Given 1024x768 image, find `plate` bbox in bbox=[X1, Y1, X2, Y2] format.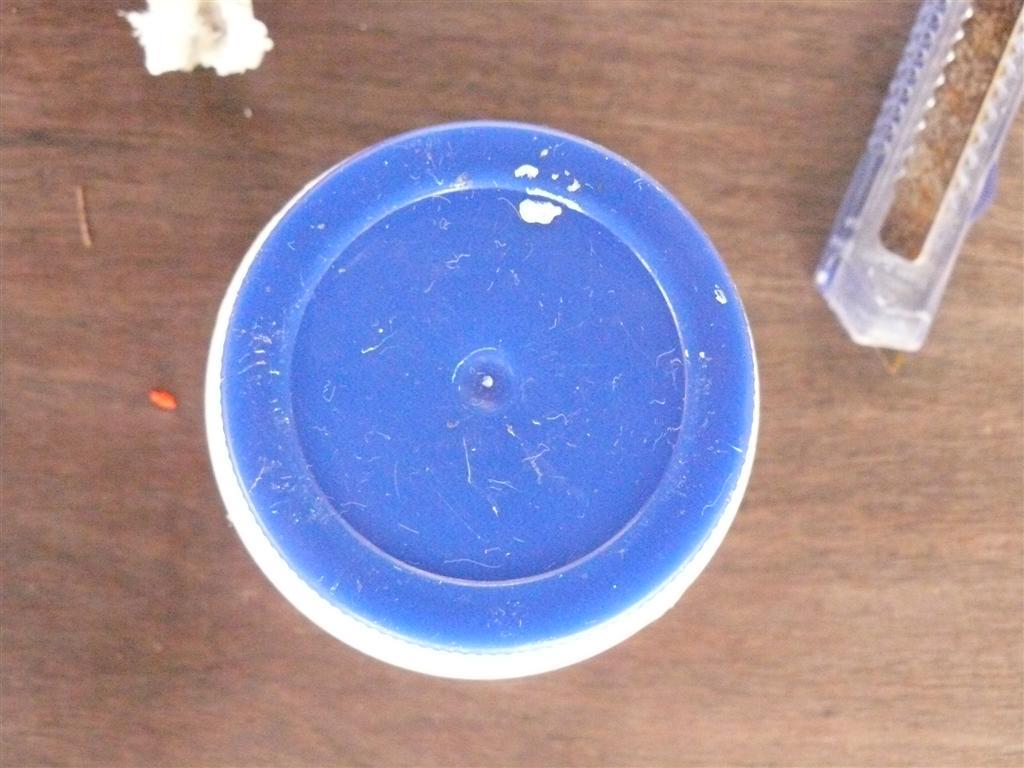
bbox=[199, 122, 761, 679].
